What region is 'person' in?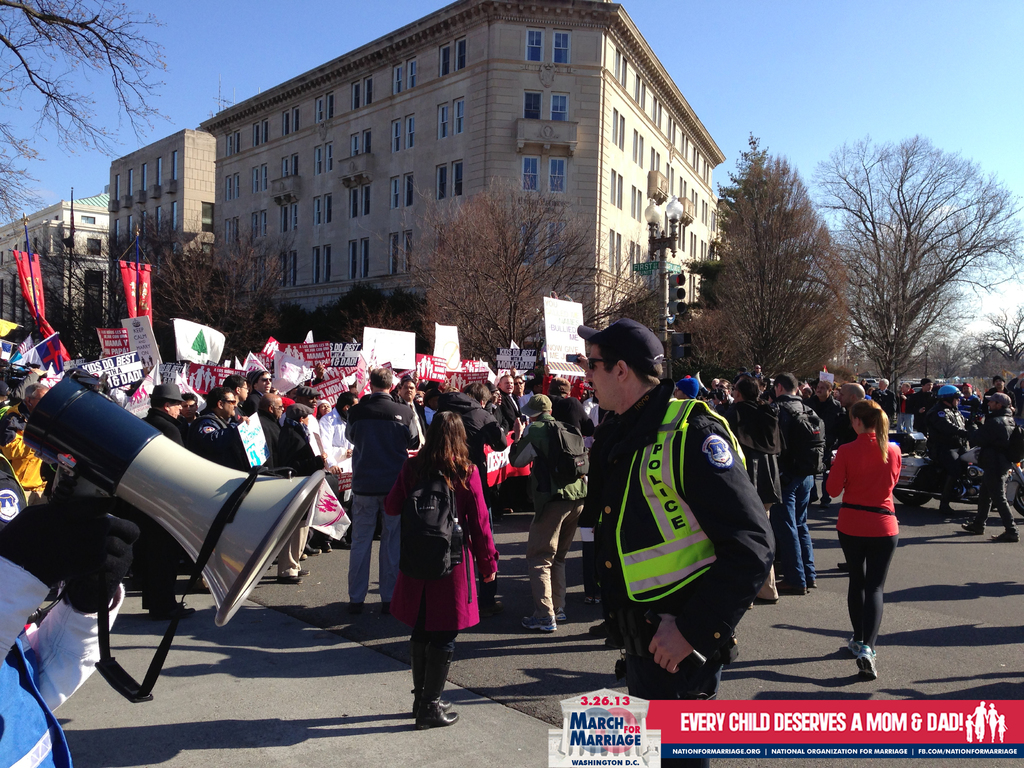
268, 390, 332, 597.
